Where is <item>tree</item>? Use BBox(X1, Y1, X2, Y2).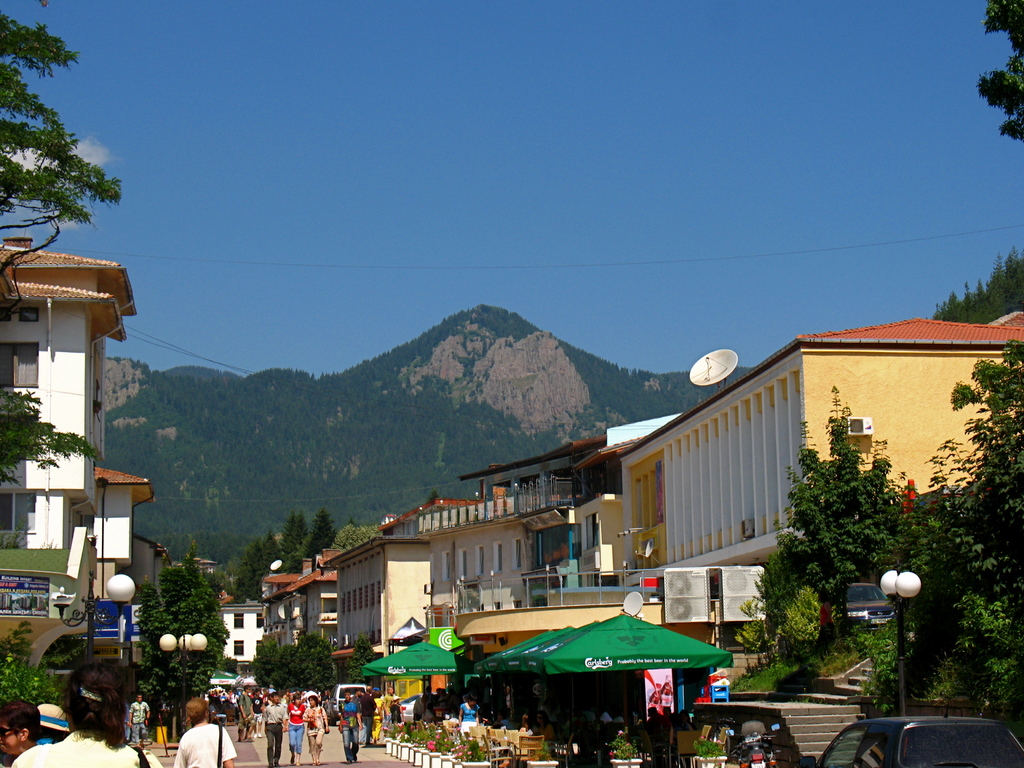
BBox(928, 252, 1023, 331).
